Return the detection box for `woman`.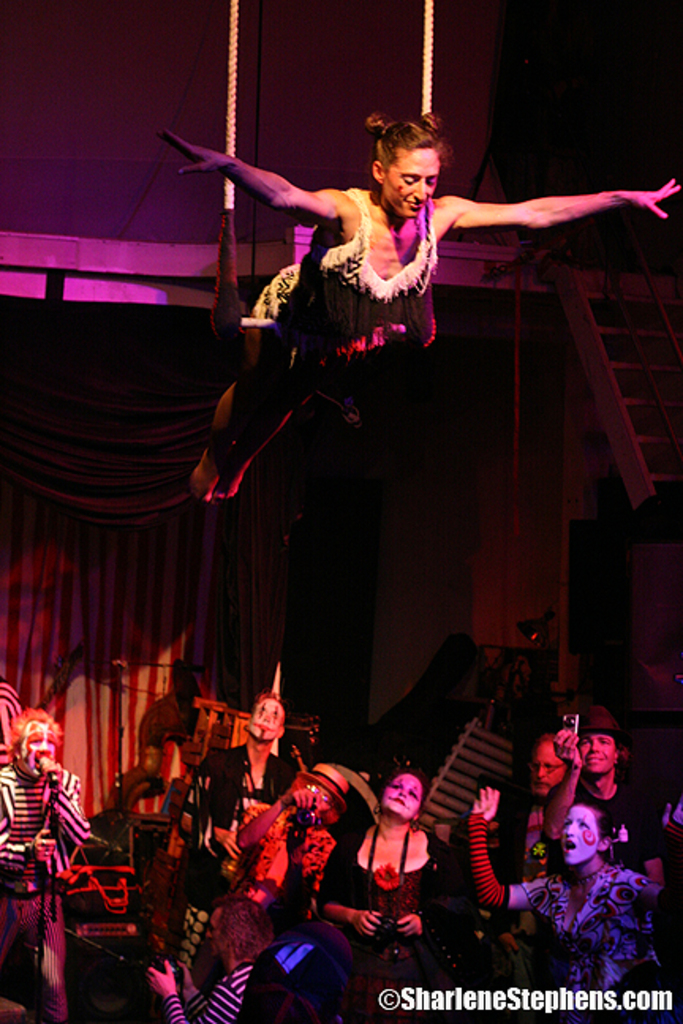
Rect(324, 774, 470, 969).
